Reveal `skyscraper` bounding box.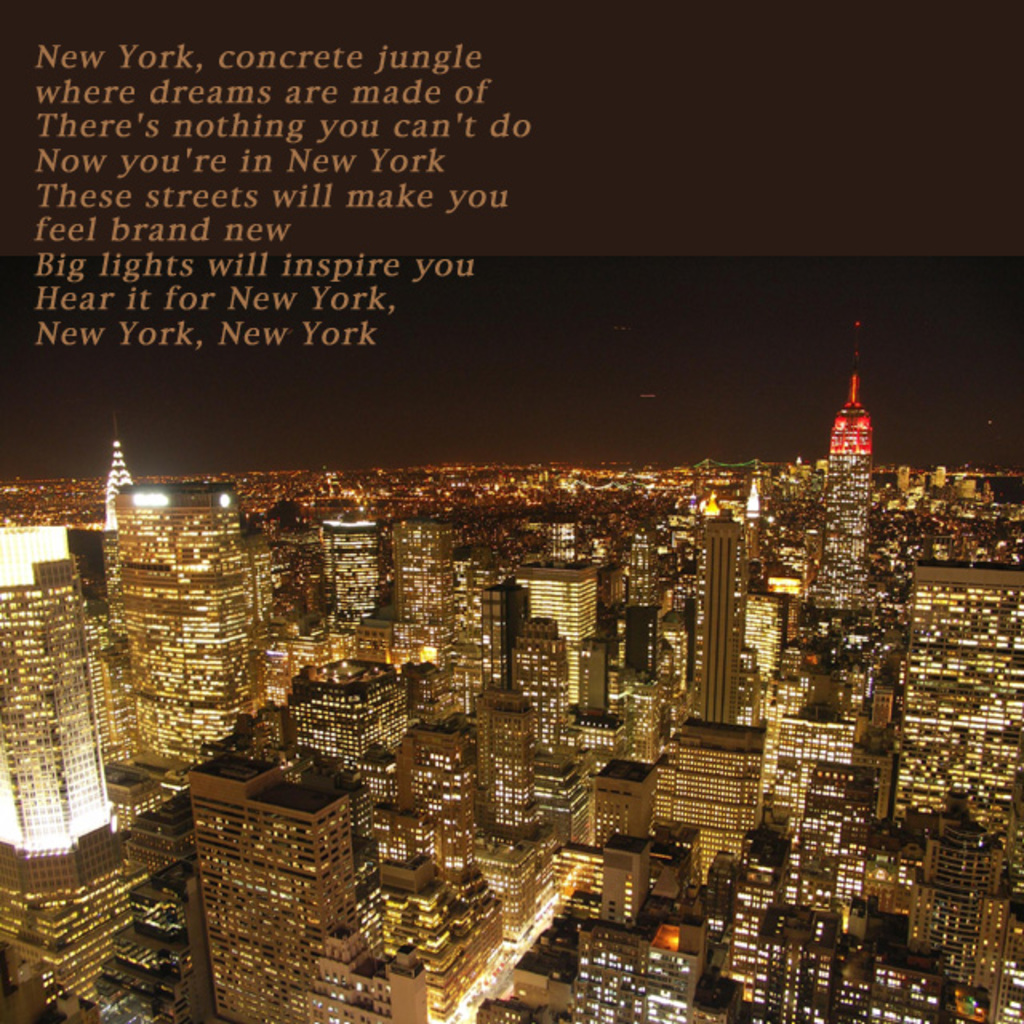
Revealed: [112,469,253,766].
